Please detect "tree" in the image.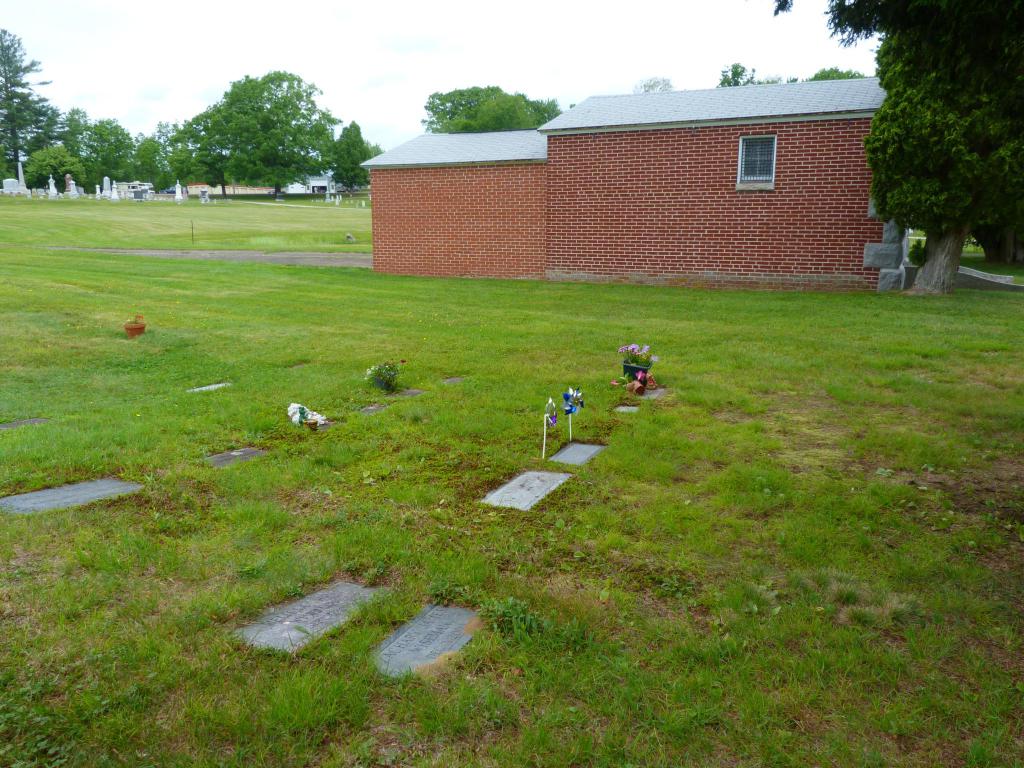
0 17 170 192.
